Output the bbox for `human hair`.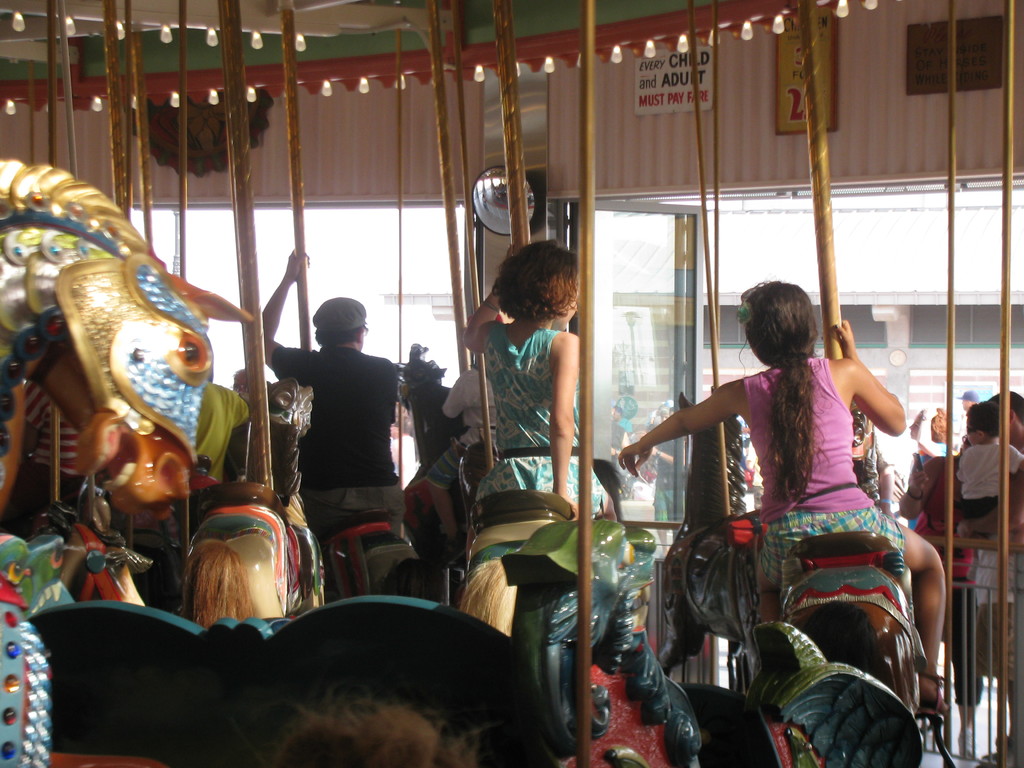
{"left": 968, "top": 399, "right": 1002, "bottom": 437}.
